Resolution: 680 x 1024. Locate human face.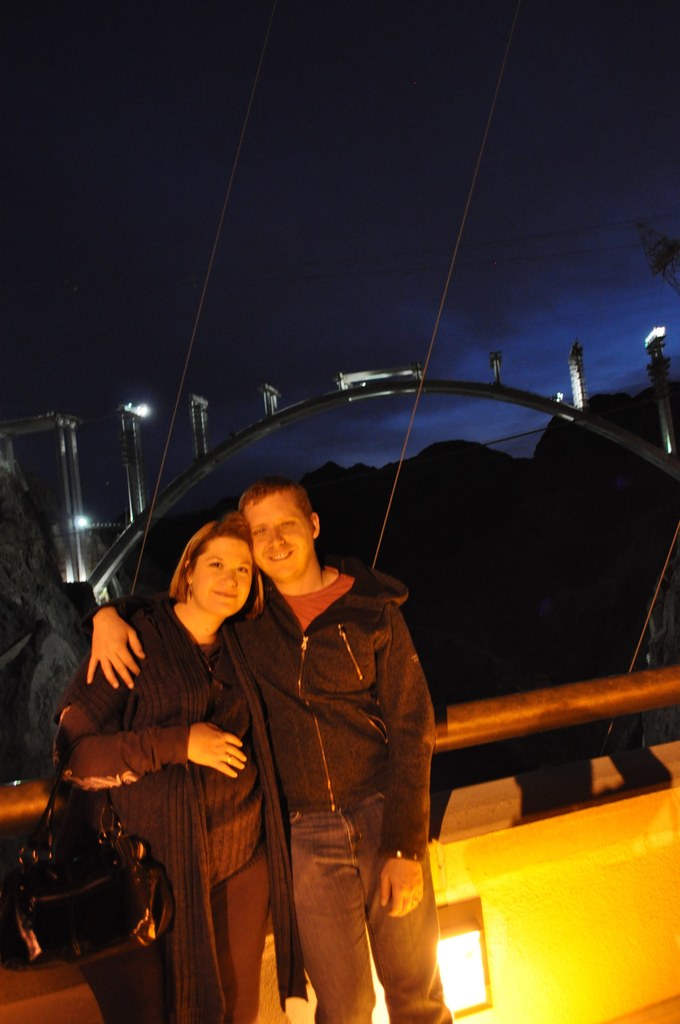
Rect(245, 497, 309, 574).
